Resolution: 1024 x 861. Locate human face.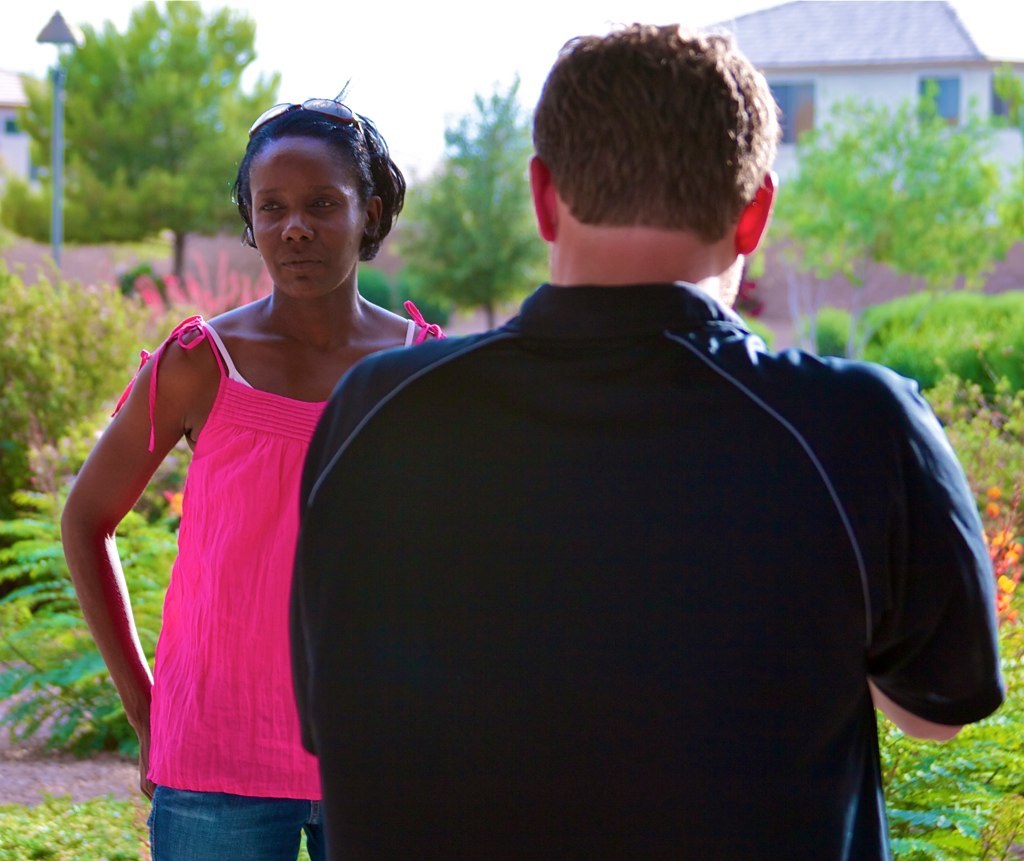
<box>250,133,364,298</box>.
